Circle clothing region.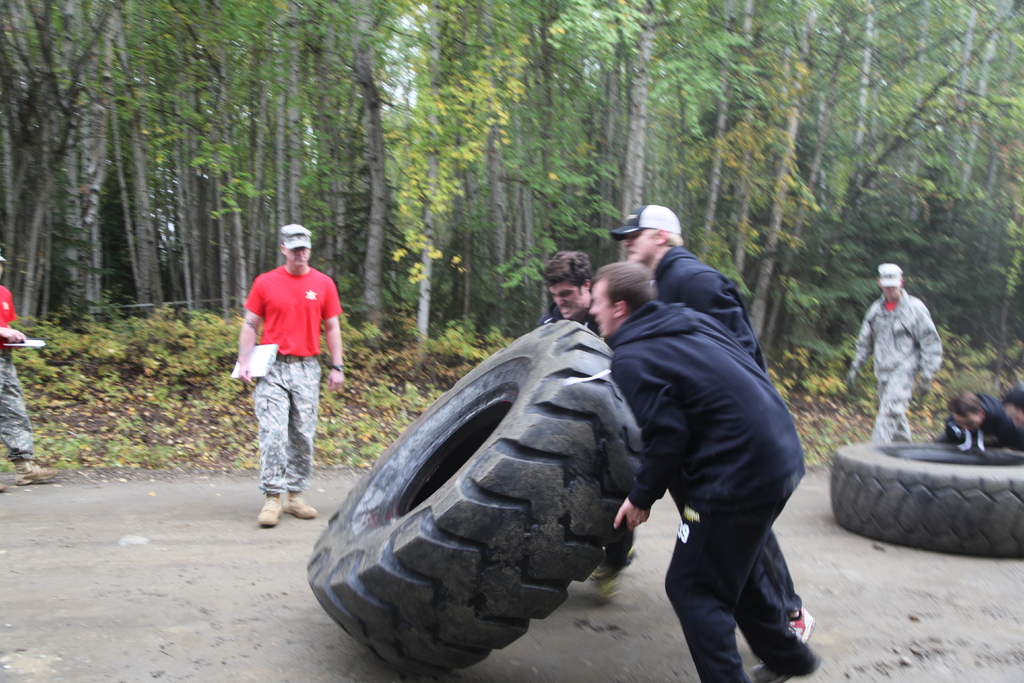
Region: x1=243 y1=265 x2=342 y2=492.
